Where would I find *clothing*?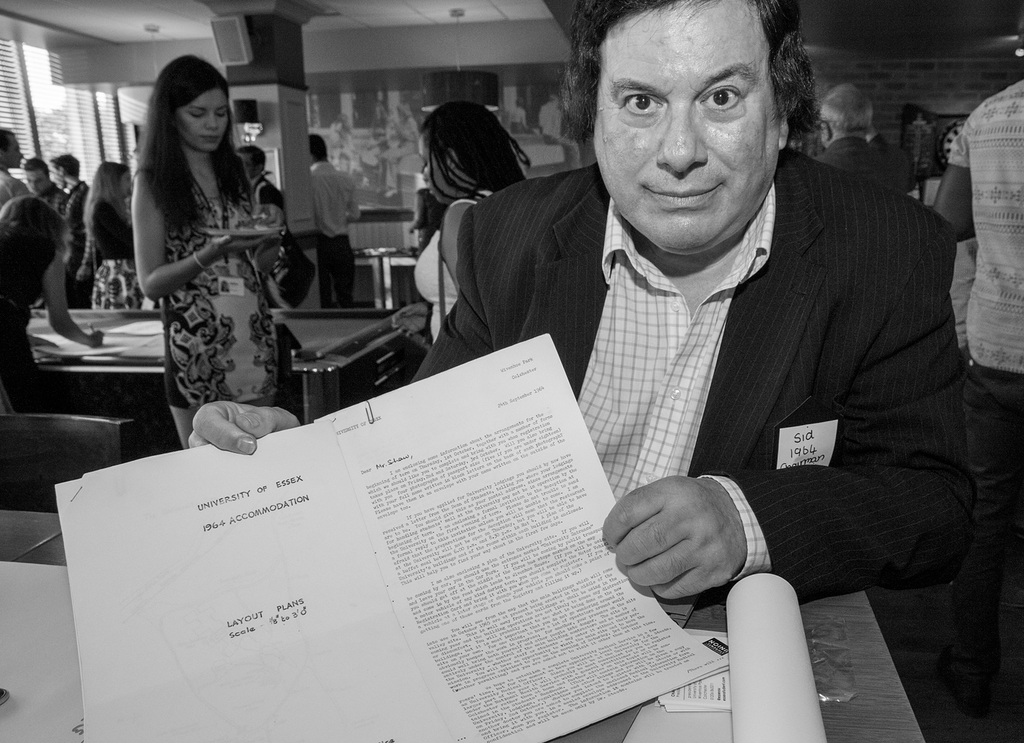
At 407,162,507,346.
